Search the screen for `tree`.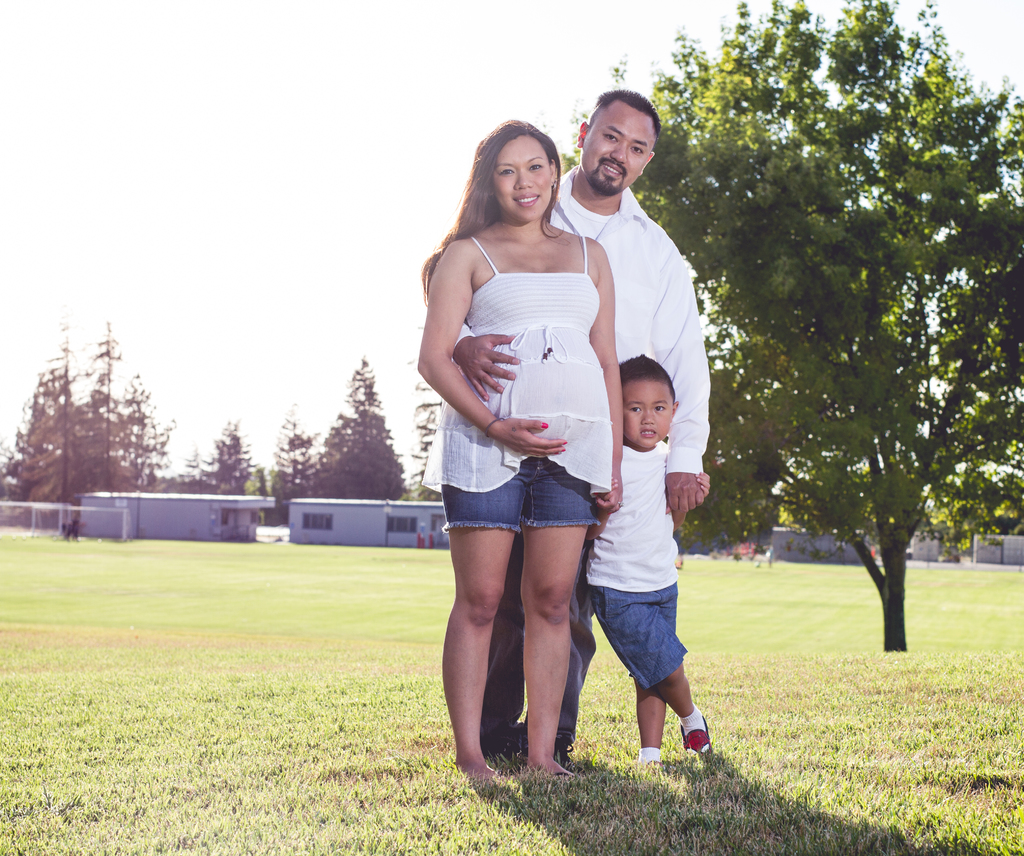
Found at 94:381:172:504.
